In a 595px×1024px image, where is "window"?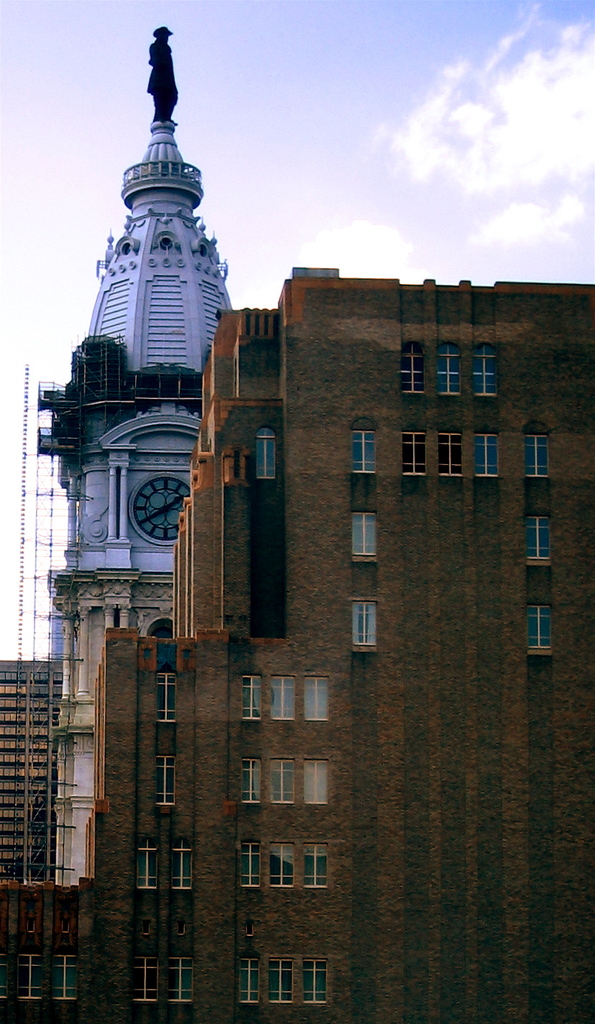
BBox(480, 347, 507, 391).
